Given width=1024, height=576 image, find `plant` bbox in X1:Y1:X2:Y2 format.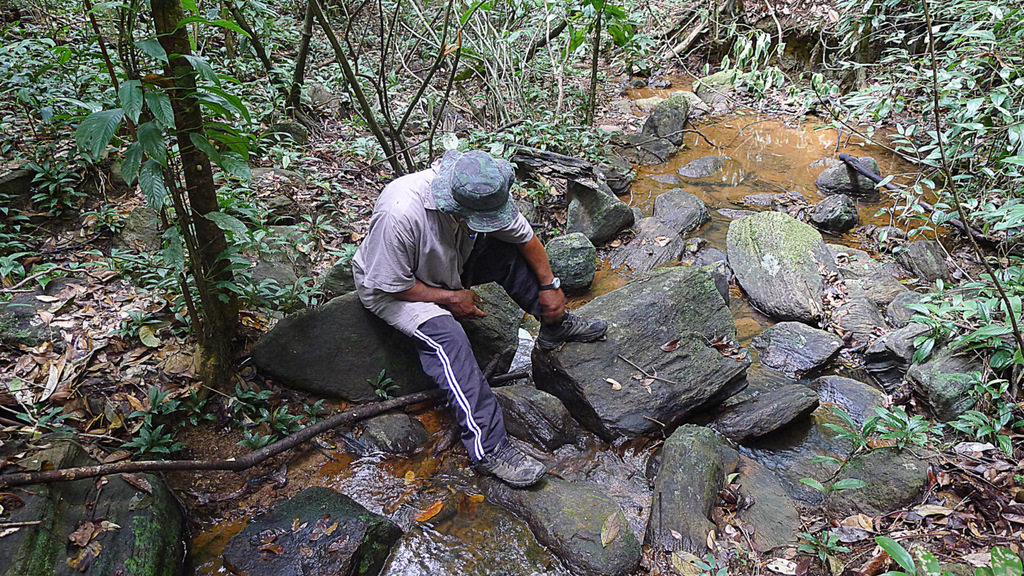
367:370:403:401.
